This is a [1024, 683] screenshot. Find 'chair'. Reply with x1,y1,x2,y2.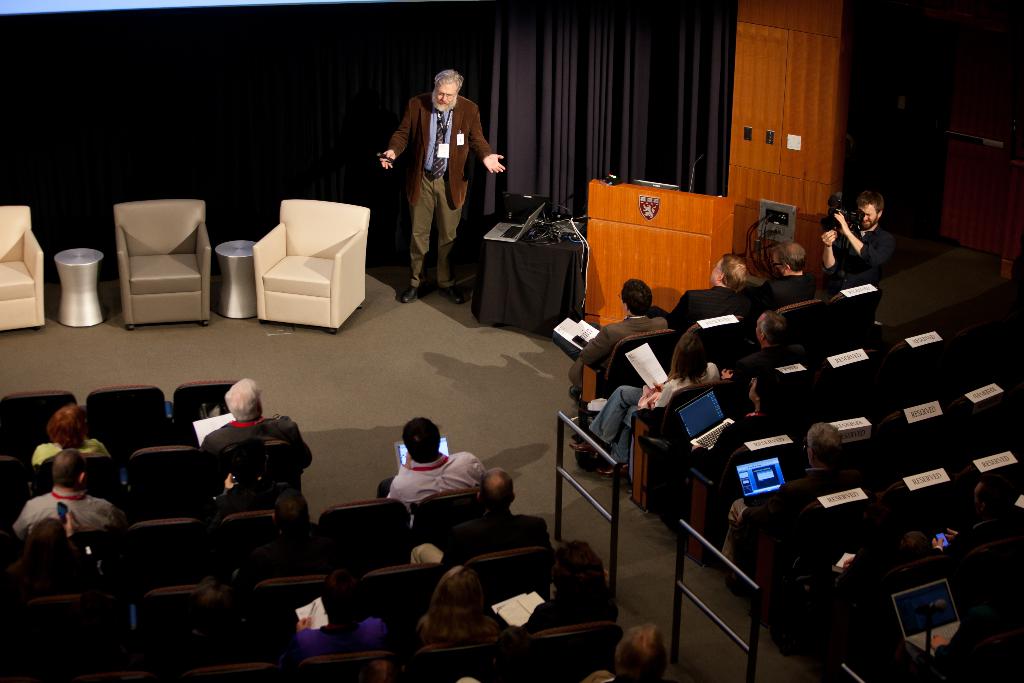
300,651,400,682.
